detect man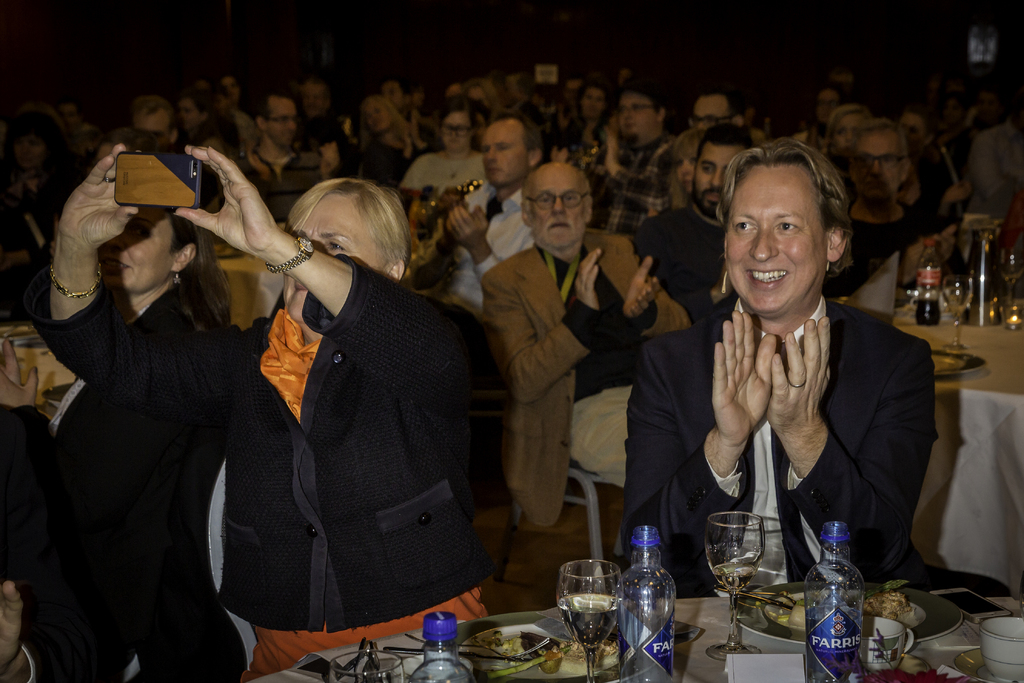
[237,89,324,224]
